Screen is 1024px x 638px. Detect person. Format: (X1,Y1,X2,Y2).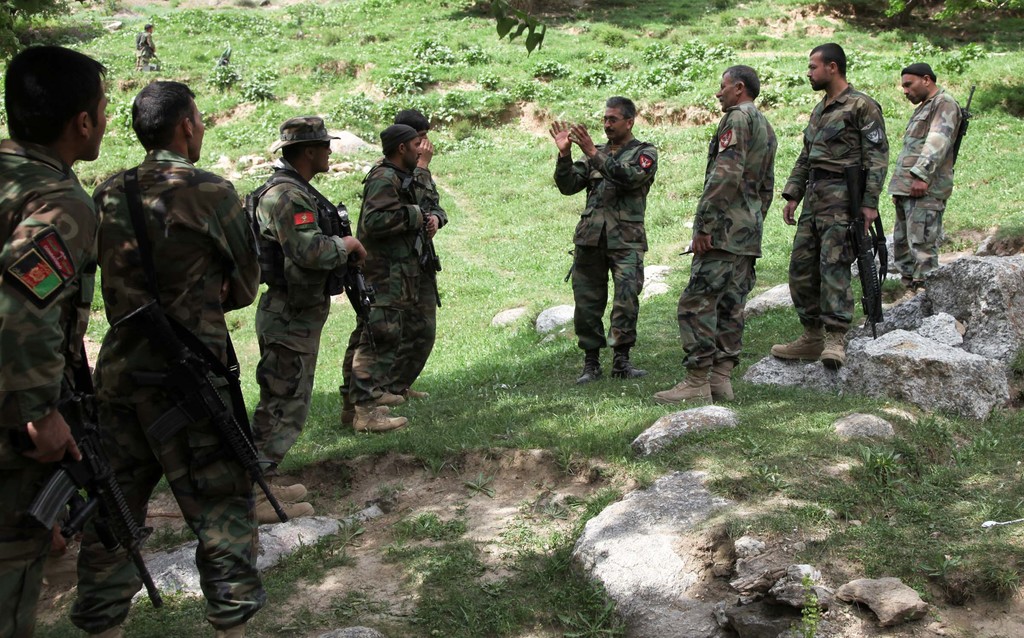
(564,97,654,387).
